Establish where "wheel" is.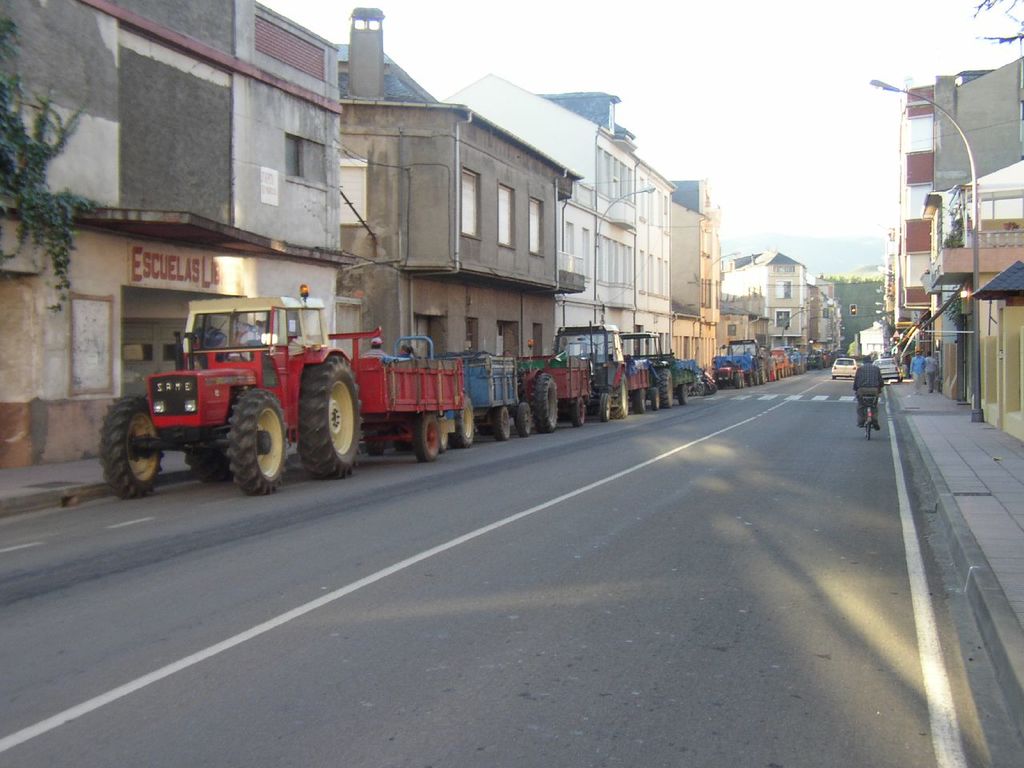
Established at bbox(638, 386, 647, 414).
